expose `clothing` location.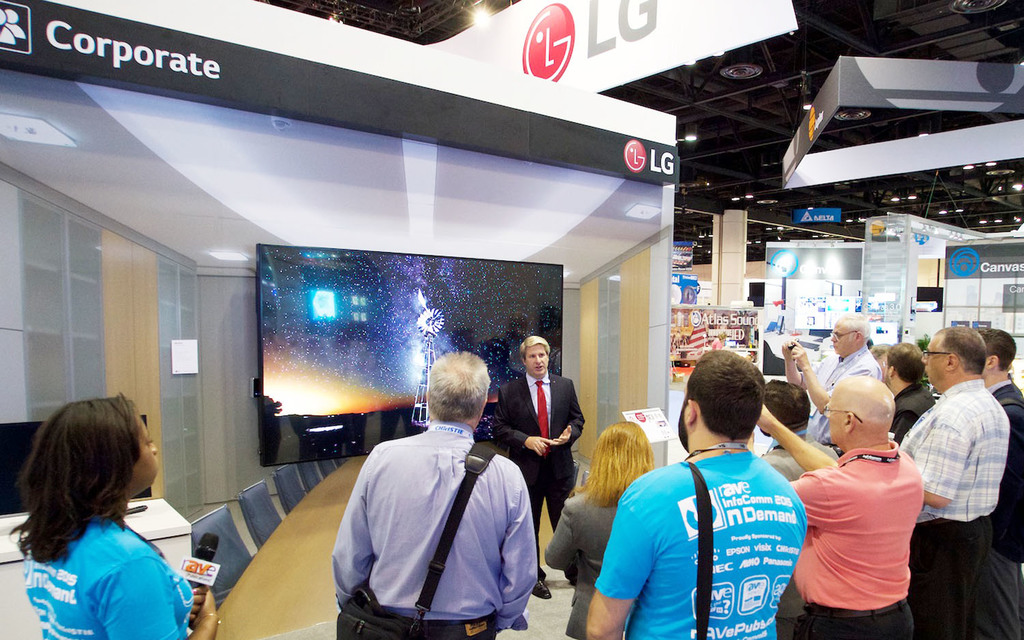
Exposed at x1=924, y1=391, x2=1023, y2=639.
